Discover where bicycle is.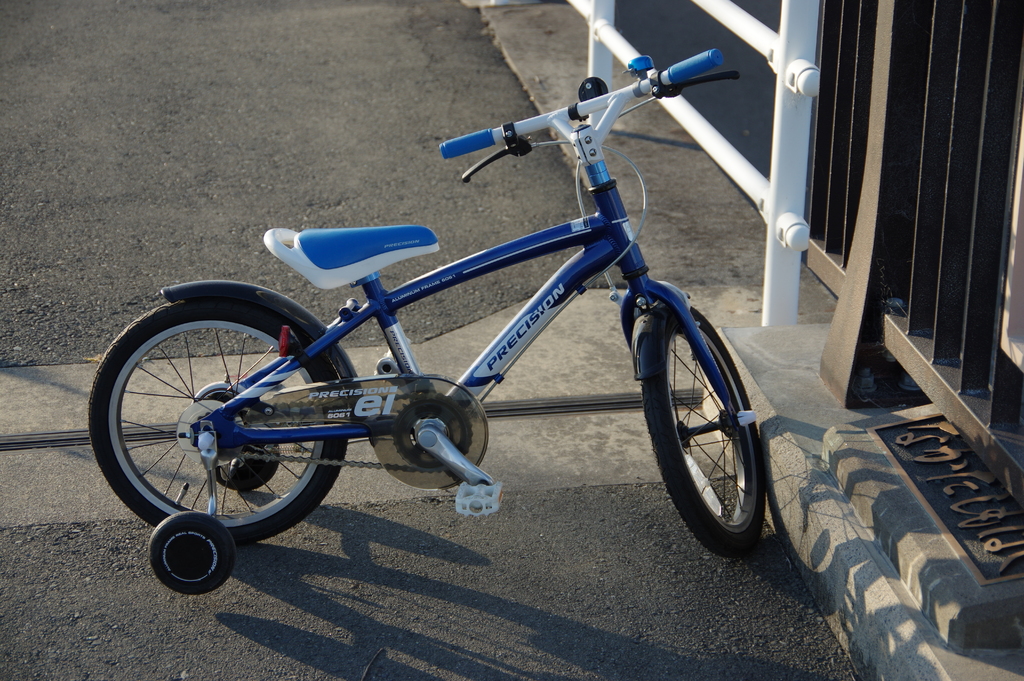
Discovered at bbox(120, 47, 826, 607).
